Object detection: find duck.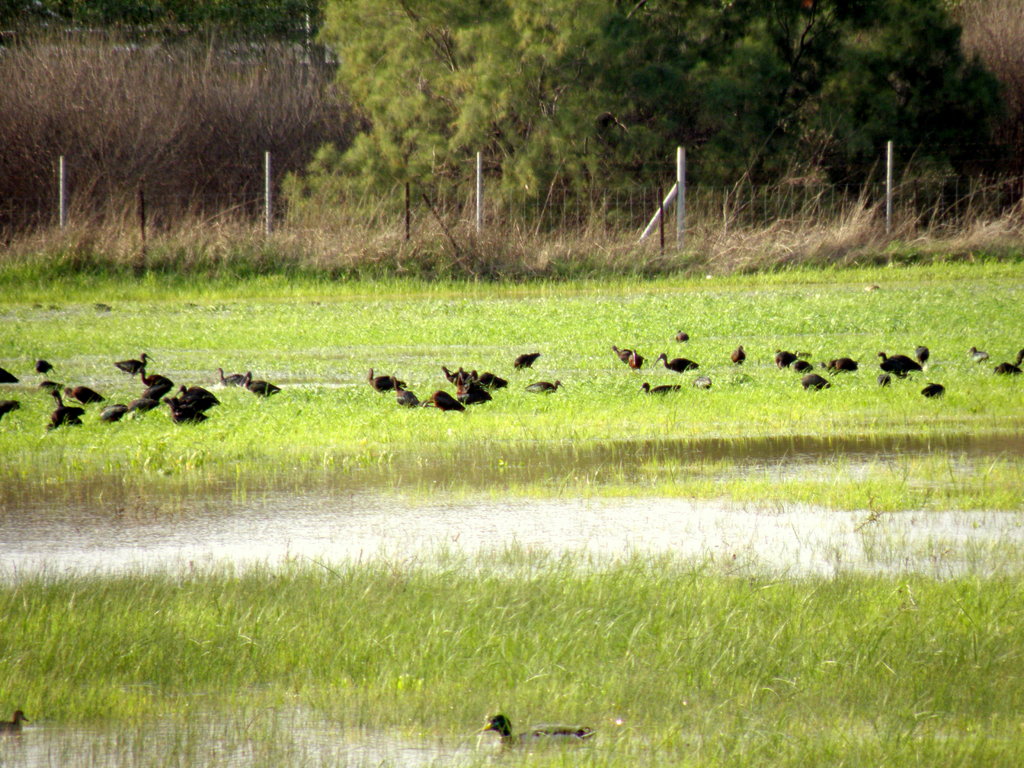
x1=446, y1=358, x2=479, y2=387.
